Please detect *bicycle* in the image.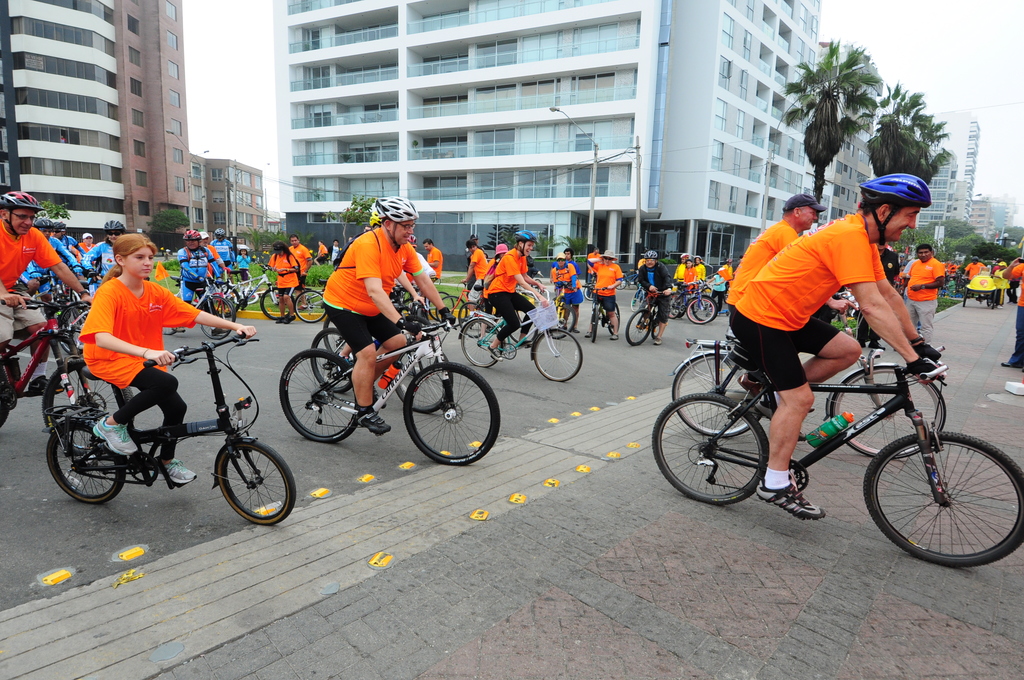
pyautogui.locateOnScreen(38, 329, 300, 534).
